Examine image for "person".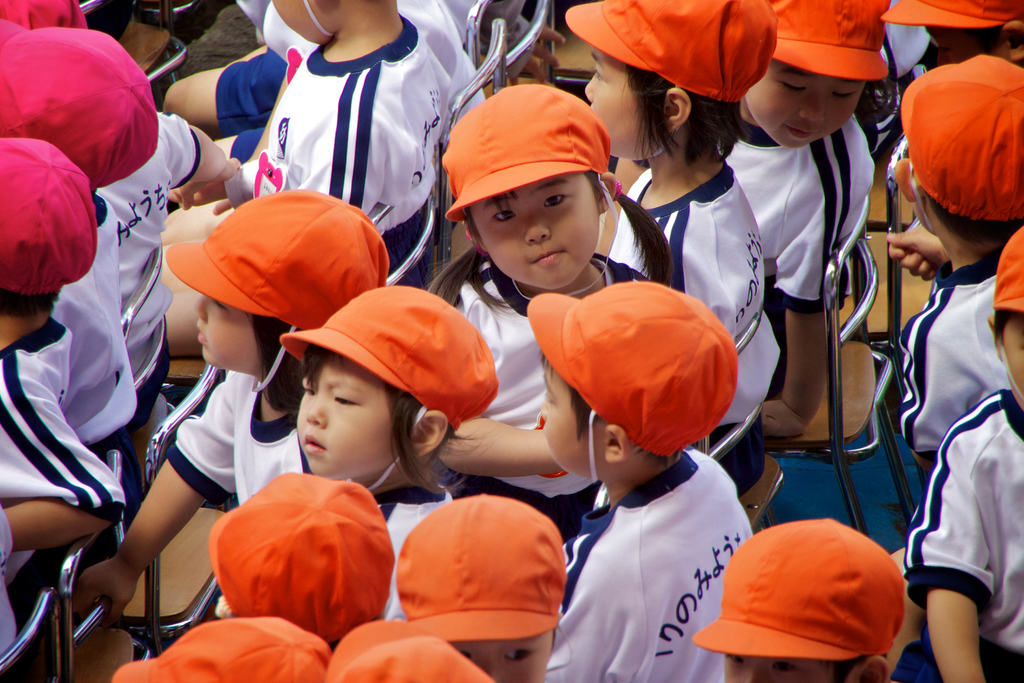
Examination result: Rect(426, 83, 670, 541).
